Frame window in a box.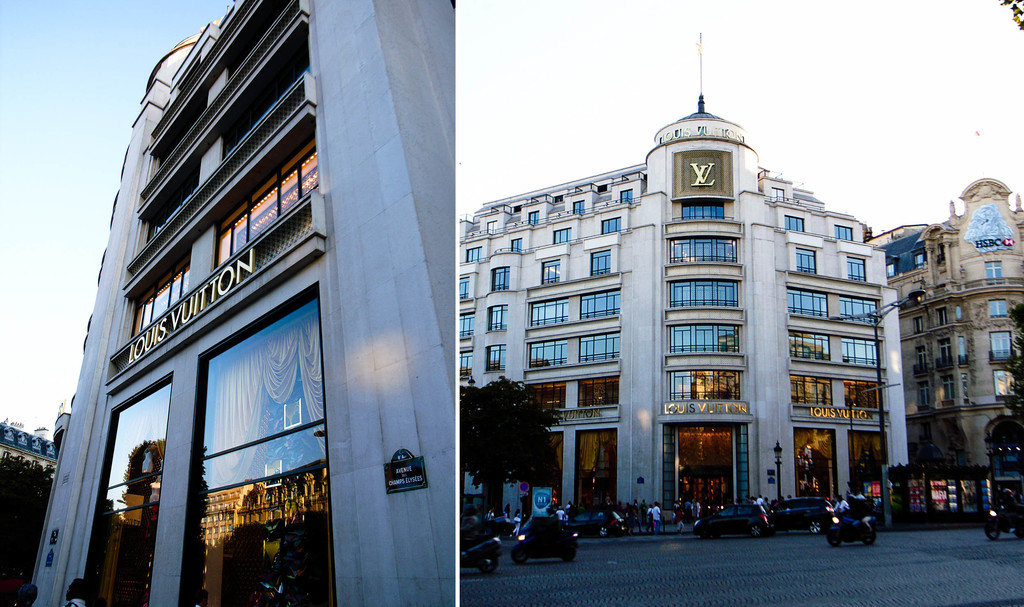
(915,347,927,372).
